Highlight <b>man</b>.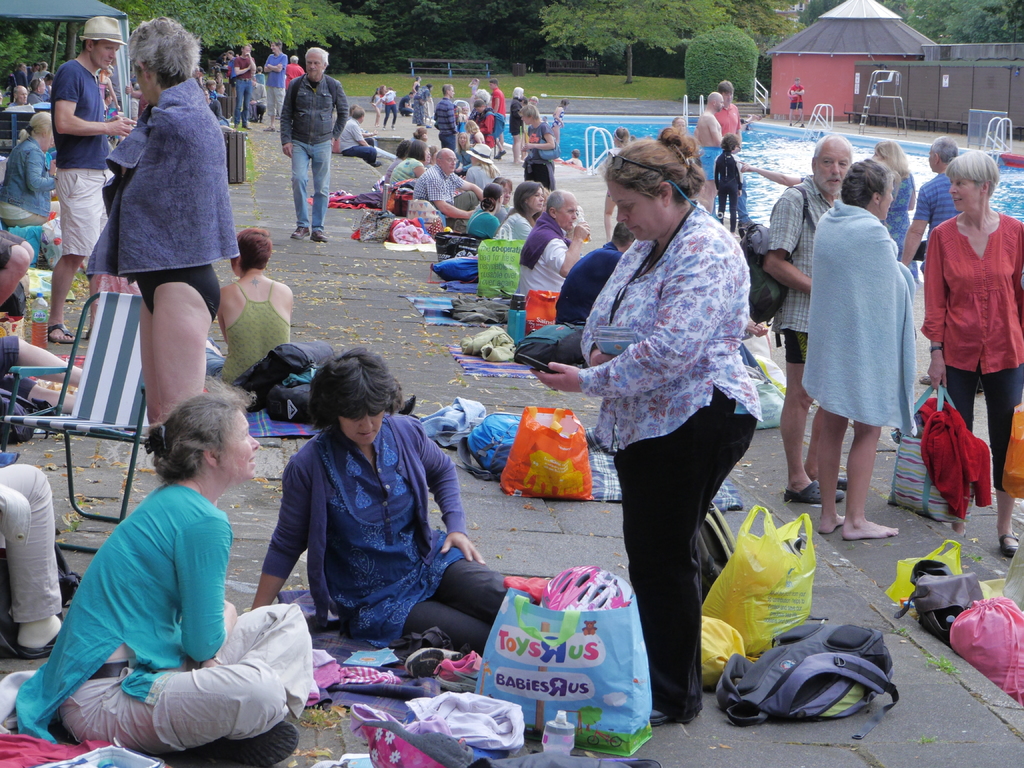
Highlighted region: 688 83 728 218.
